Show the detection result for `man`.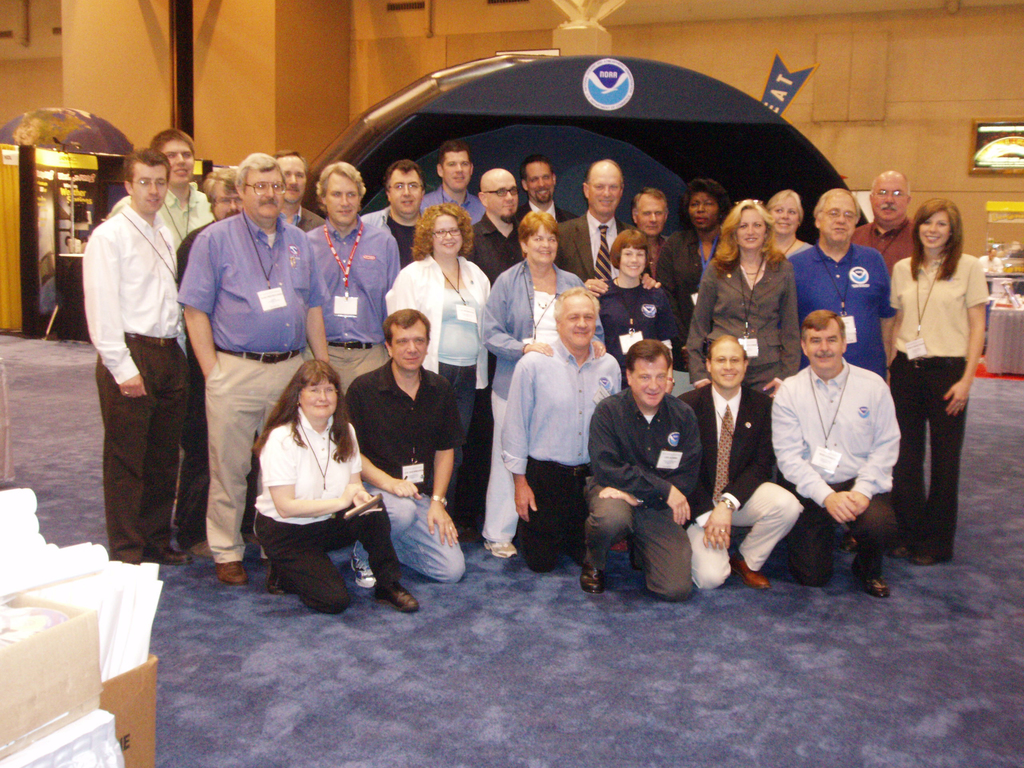
locate(303, 165, 403, 402).
